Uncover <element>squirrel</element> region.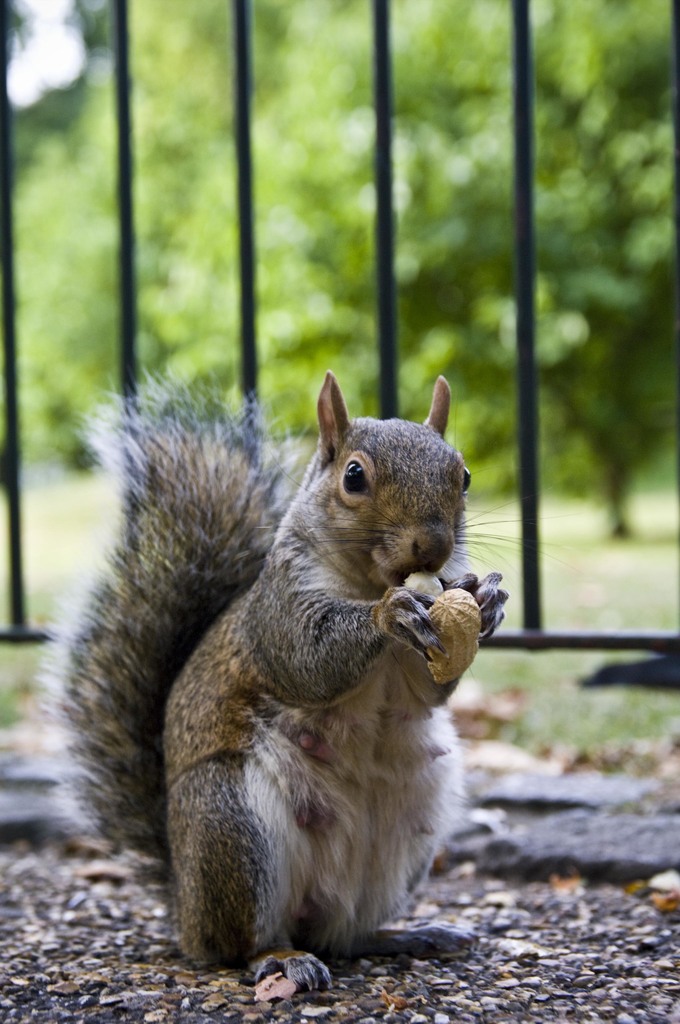
Uncovered: (x1=19, y1=377, x2=560, y2=997).
